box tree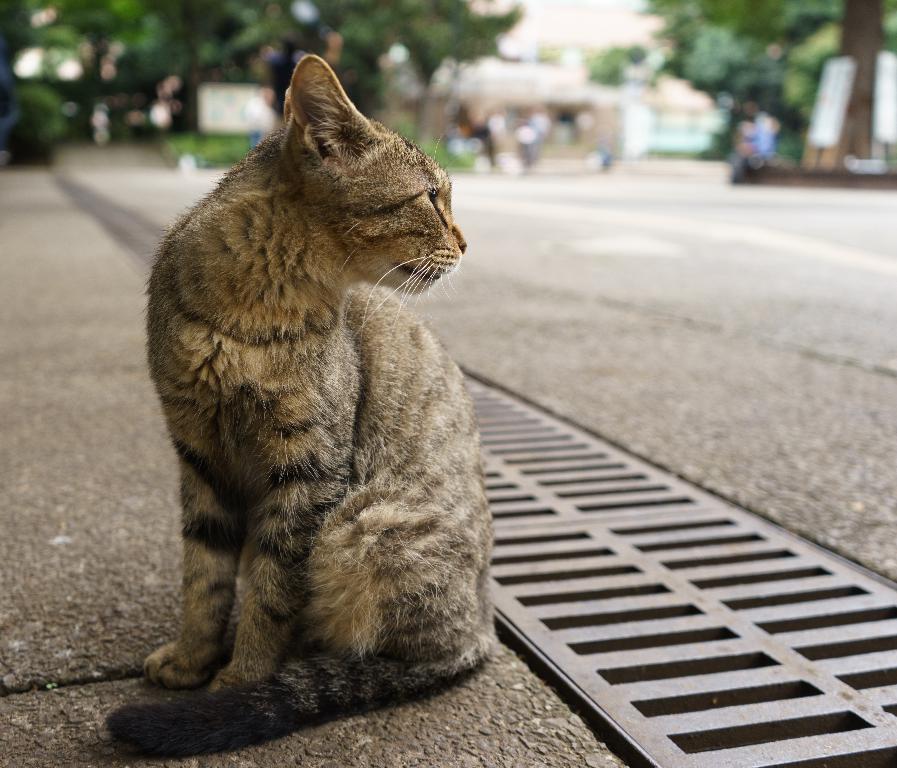
region(613, 0, 896, 172)
